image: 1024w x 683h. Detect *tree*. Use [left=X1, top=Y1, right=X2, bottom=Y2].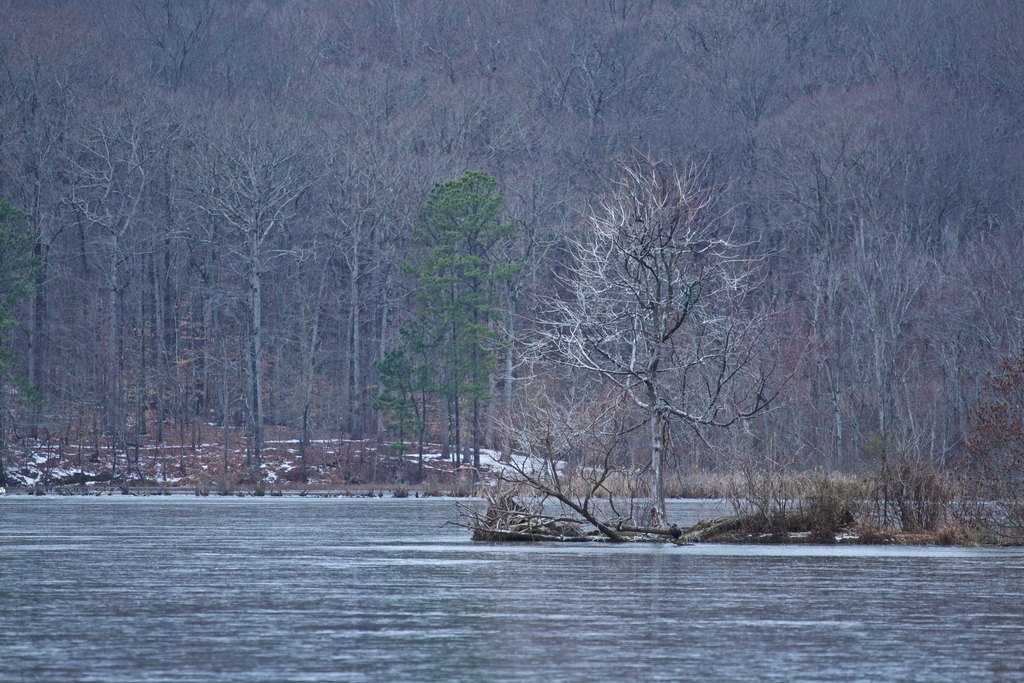
[left=789, top=353, right=1023, bottom=555].
